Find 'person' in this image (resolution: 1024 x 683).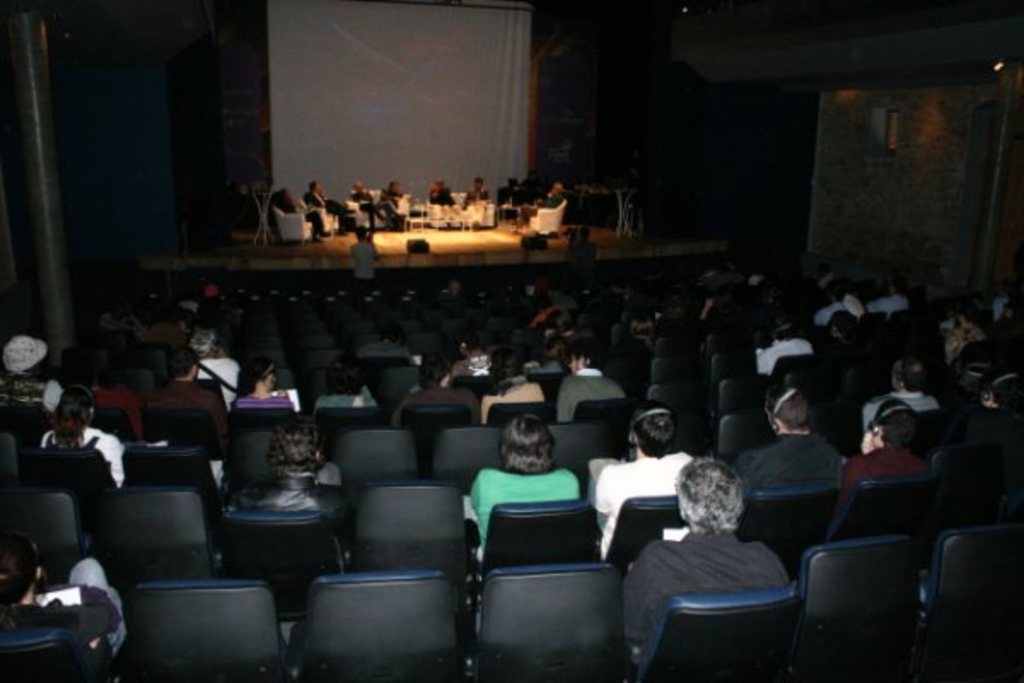
[212,418,348,543].
